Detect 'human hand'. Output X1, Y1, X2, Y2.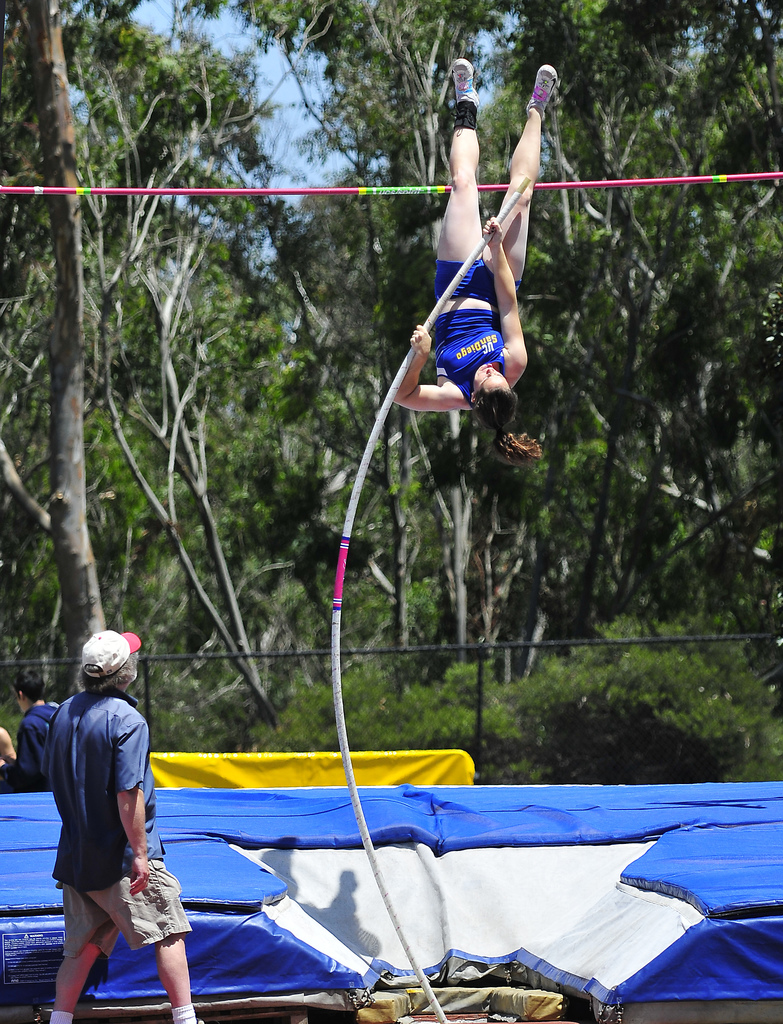
404, 319, 435, 356.
